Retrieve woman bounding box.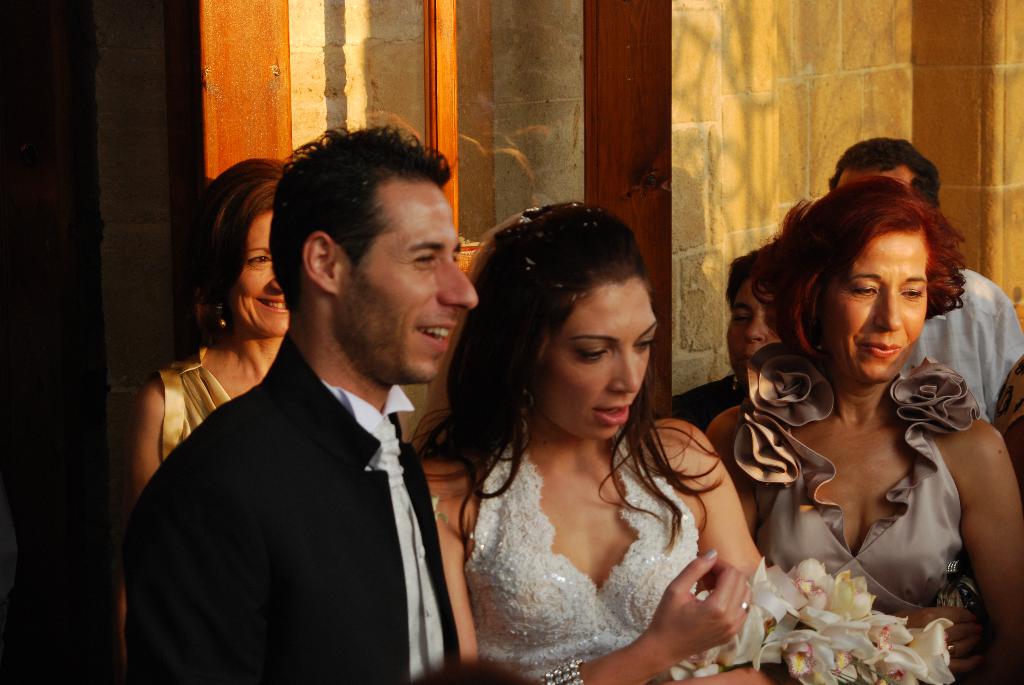
Bounding box: bbox(716, 145, 1004, 652).
